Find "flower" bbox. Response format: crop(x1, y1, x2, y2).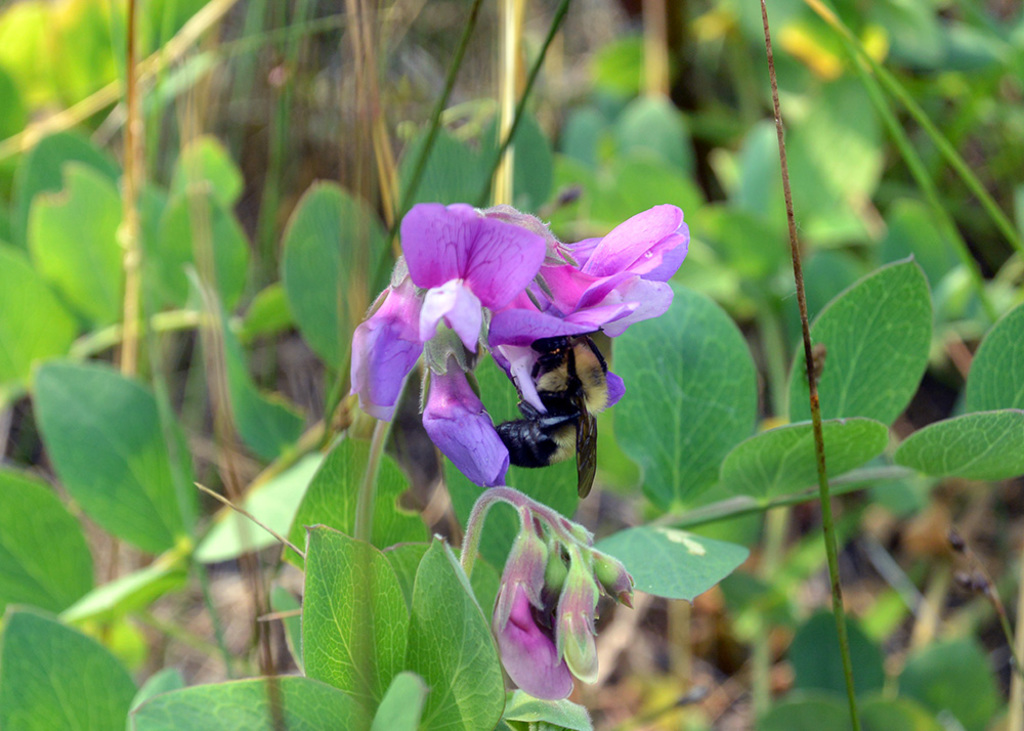
crop(423, 330, 509, 485).
